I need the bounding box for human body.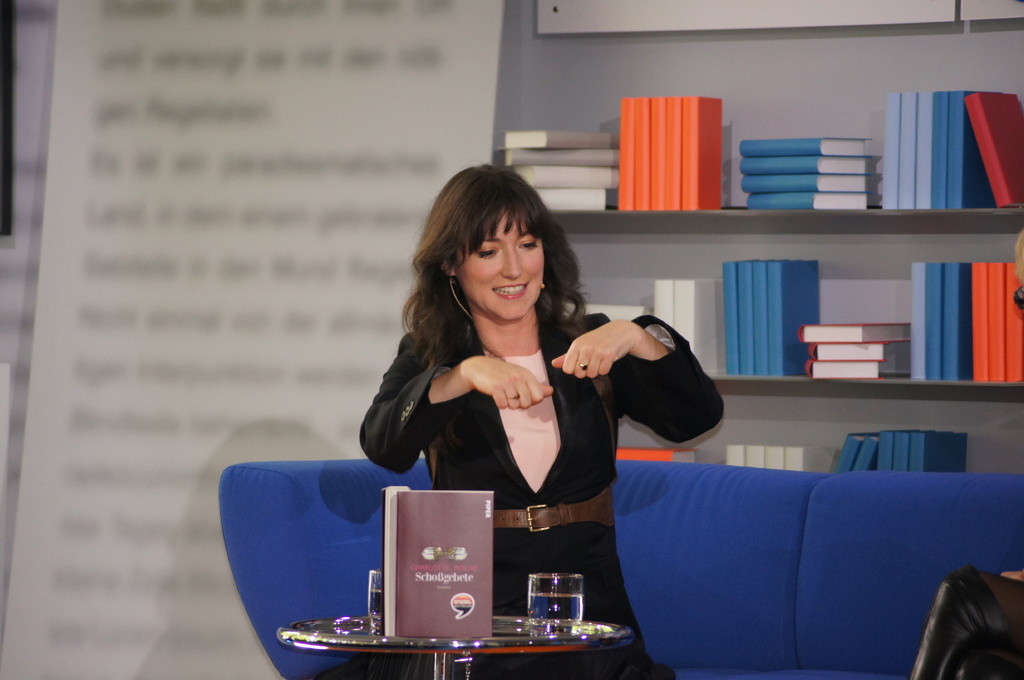
Here it is: bbox=(352, 328, 731, 679).
